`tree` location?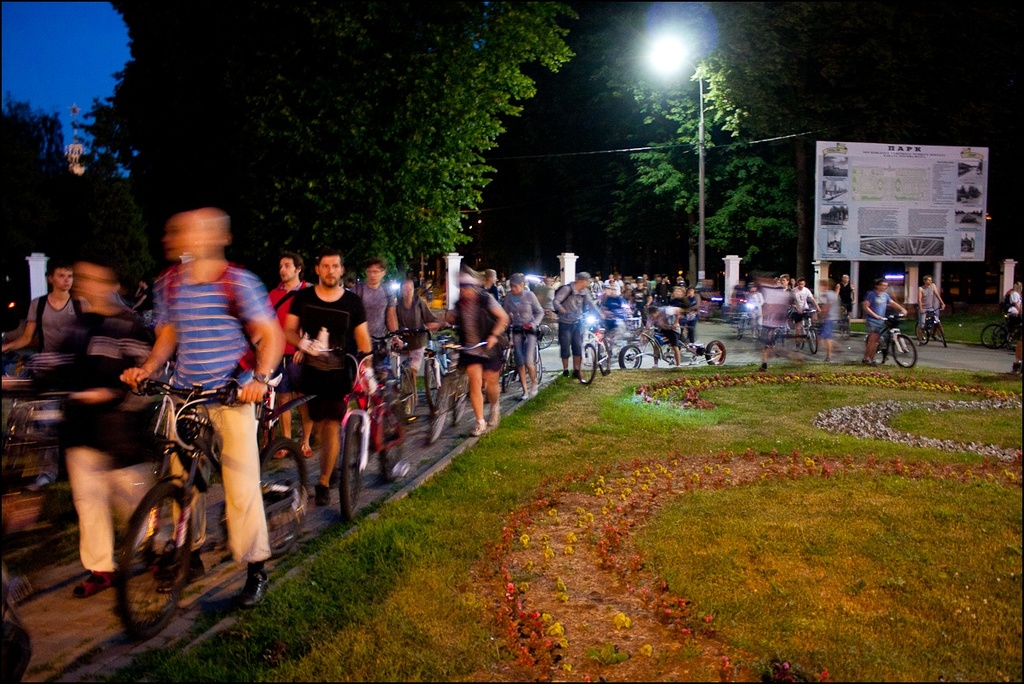
0 86 98 315
